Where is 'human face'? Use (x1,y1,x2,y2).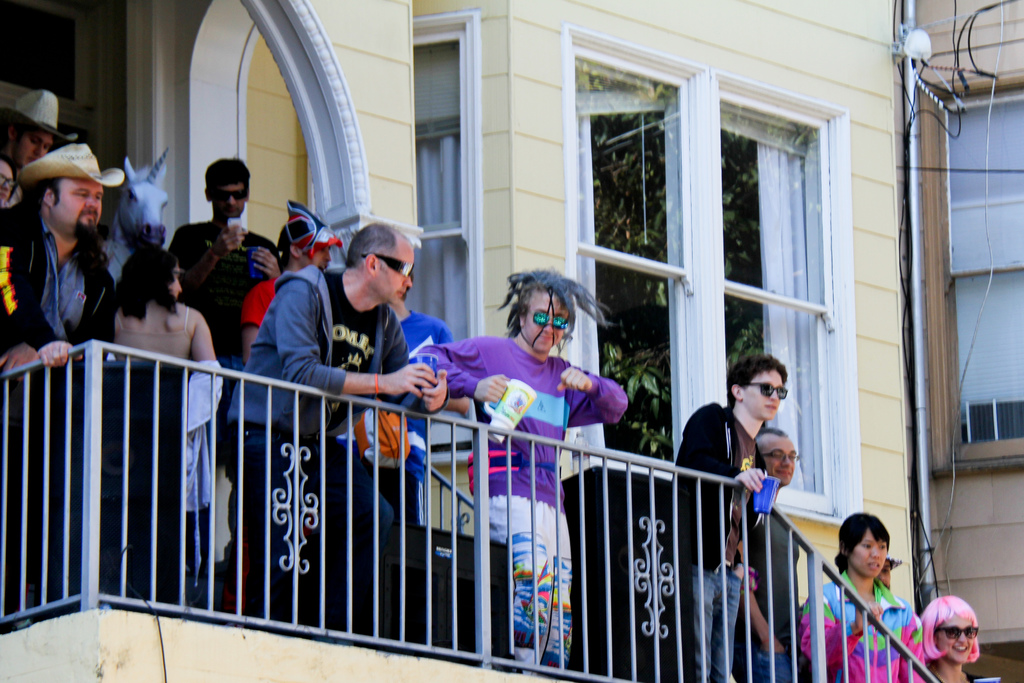
(17,129,47,163).
